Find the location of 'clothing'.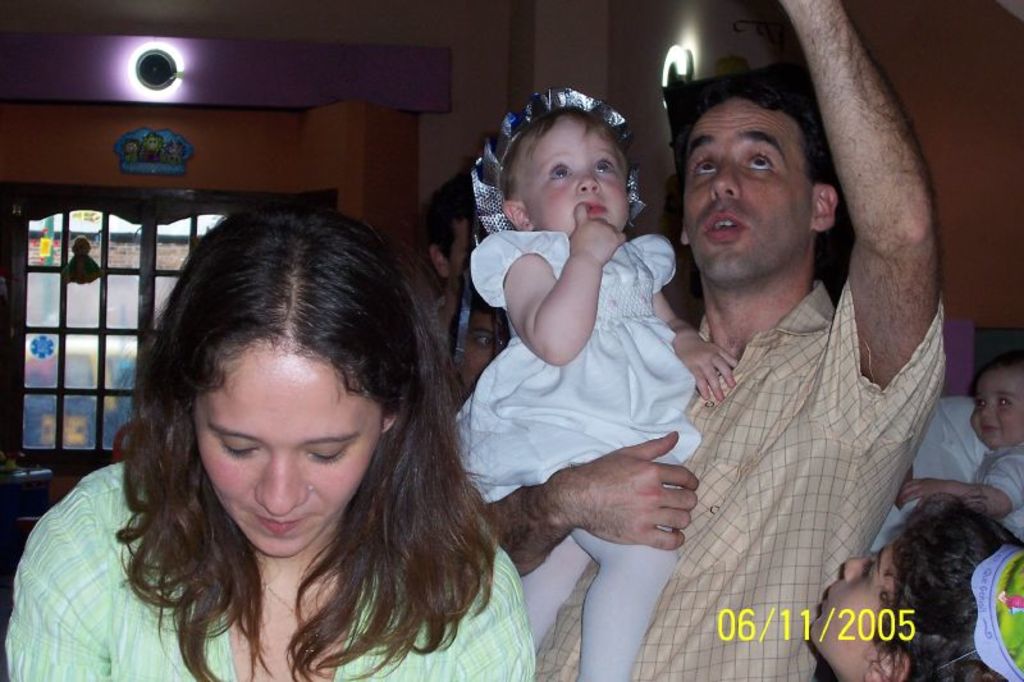
Location: select_region(5, 457, 536, 681).
